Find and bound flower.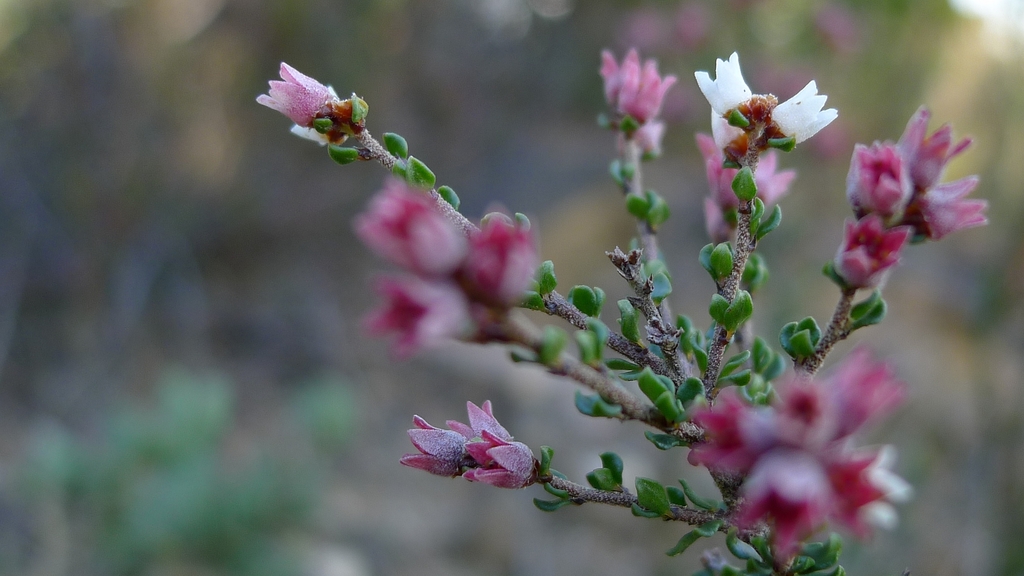
Bound: box=[396, 396, 542, 489].
